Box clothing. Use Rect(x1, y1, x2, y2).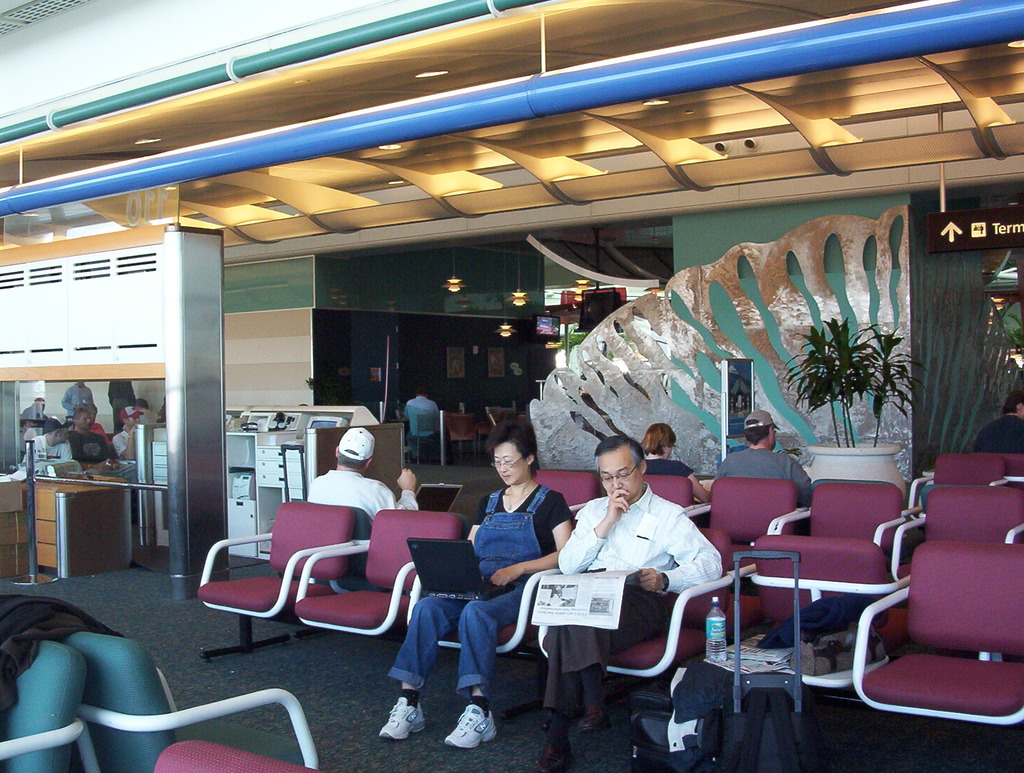
Rect(531, 485, 712, 746).
